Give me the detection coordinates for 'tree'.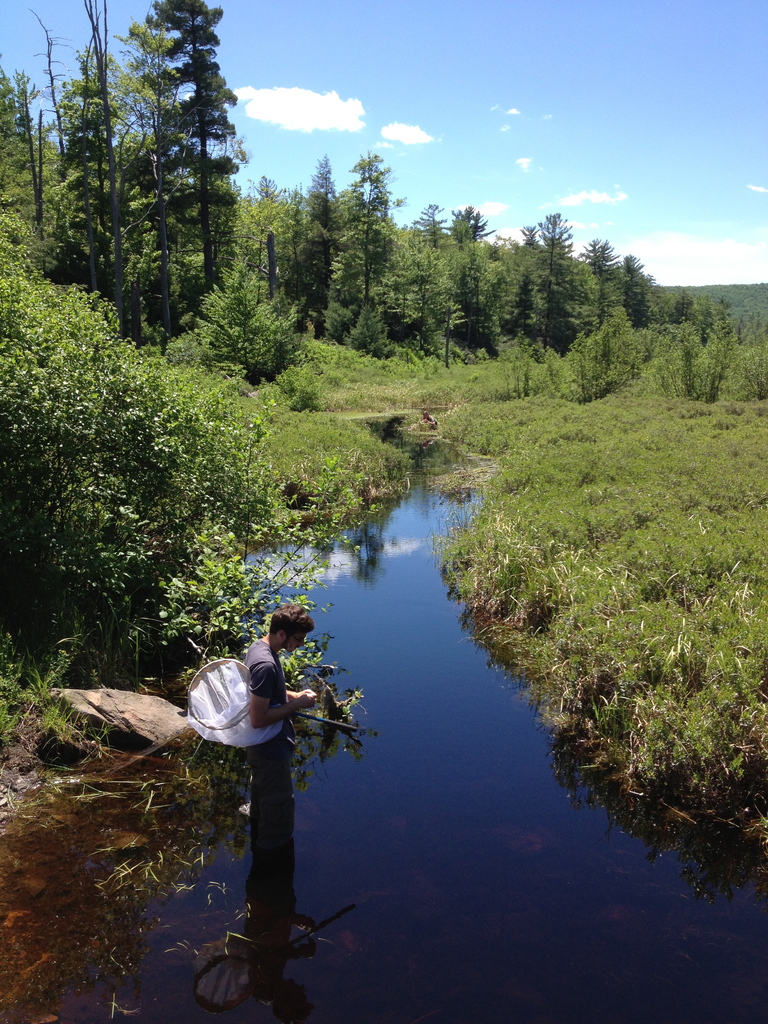
box=[252, 169, 322, 305].
